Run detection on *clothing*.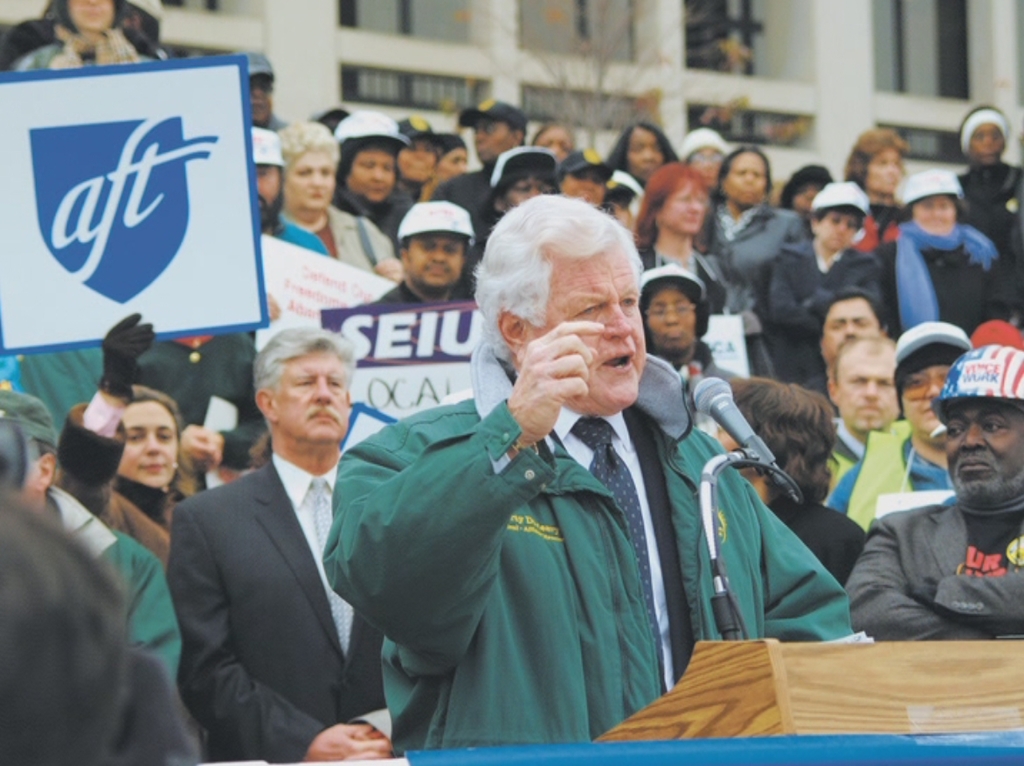
Result: bbox(758, 171, 890, 395).
